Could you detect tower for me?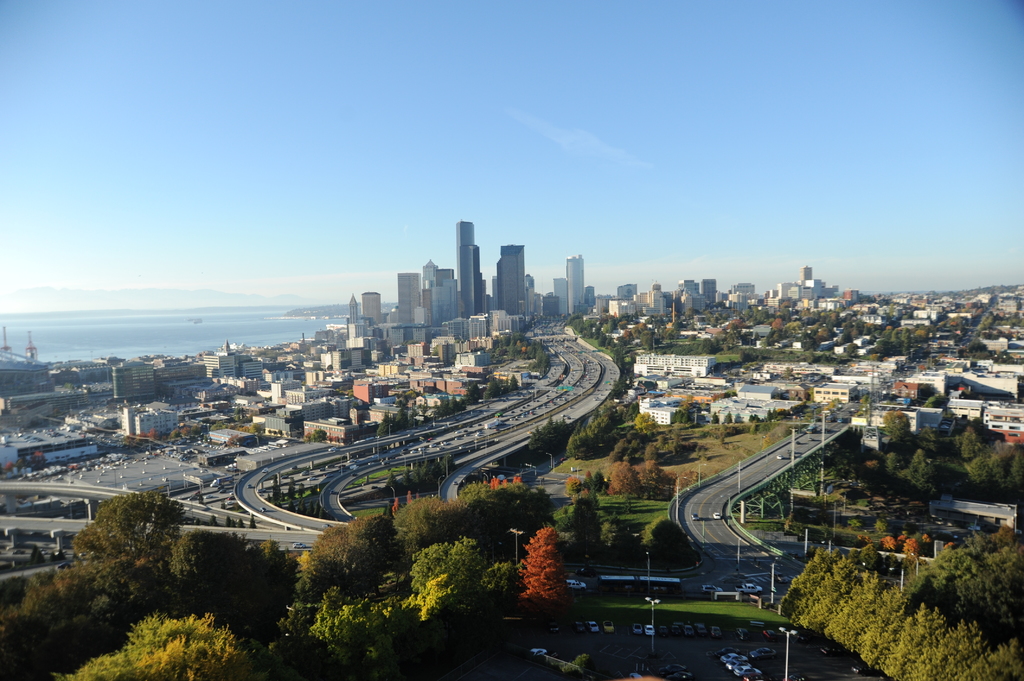
Detection result: (x1=800, y1=264, x2=812, y2=279).
